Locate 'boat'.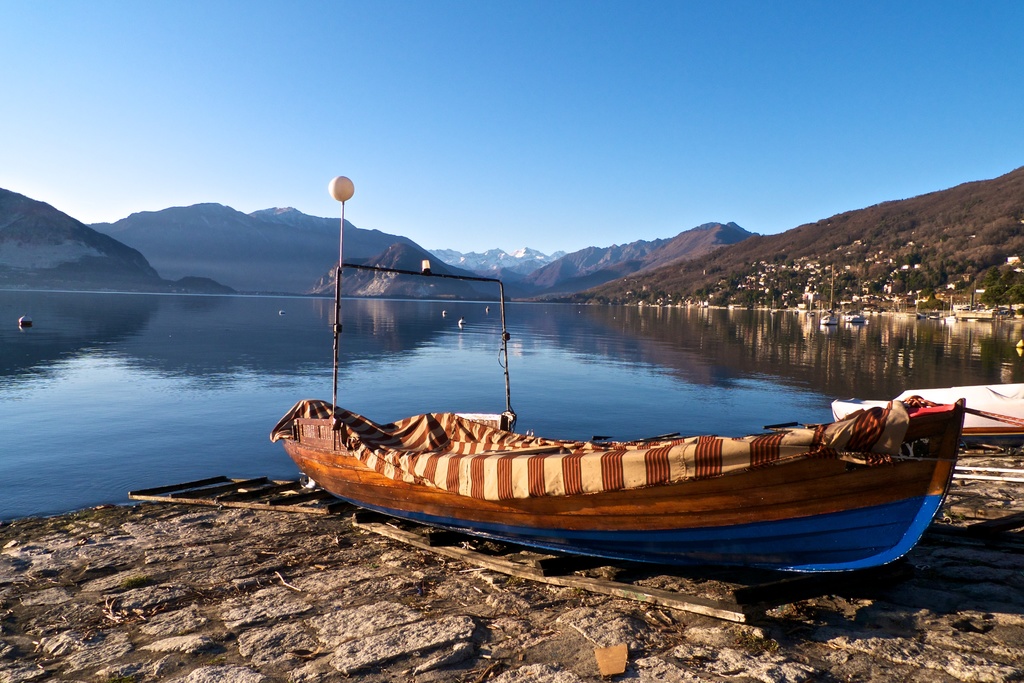
Bounding box: detection(14, 313, 36, 326).
